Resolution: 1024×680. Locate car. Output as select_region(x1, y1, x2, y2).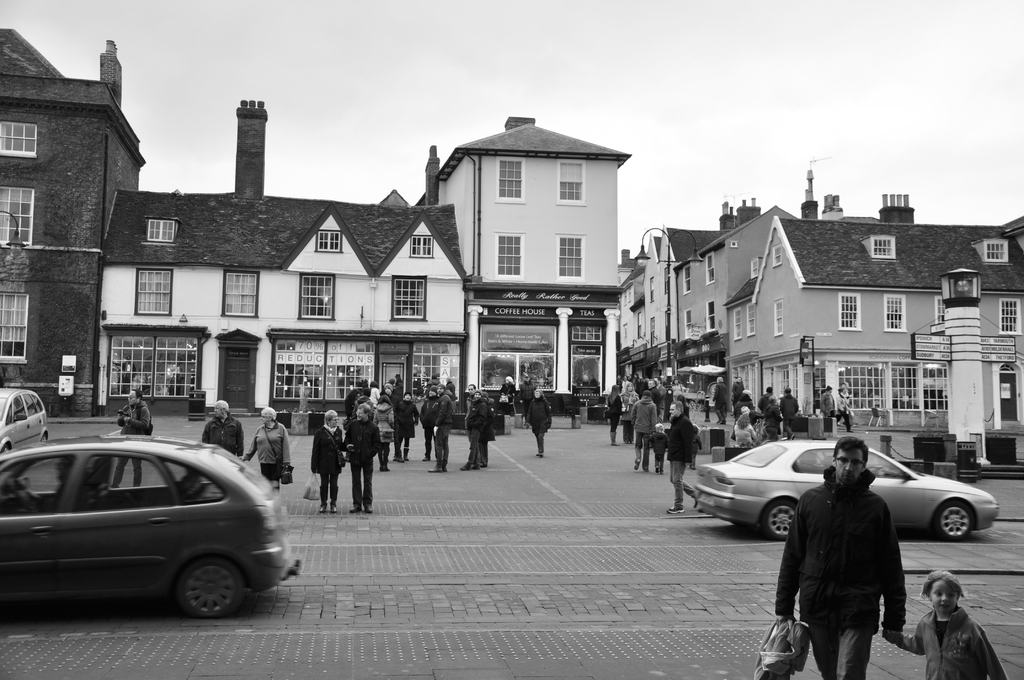
select_region(0, 436, 302, 622).
